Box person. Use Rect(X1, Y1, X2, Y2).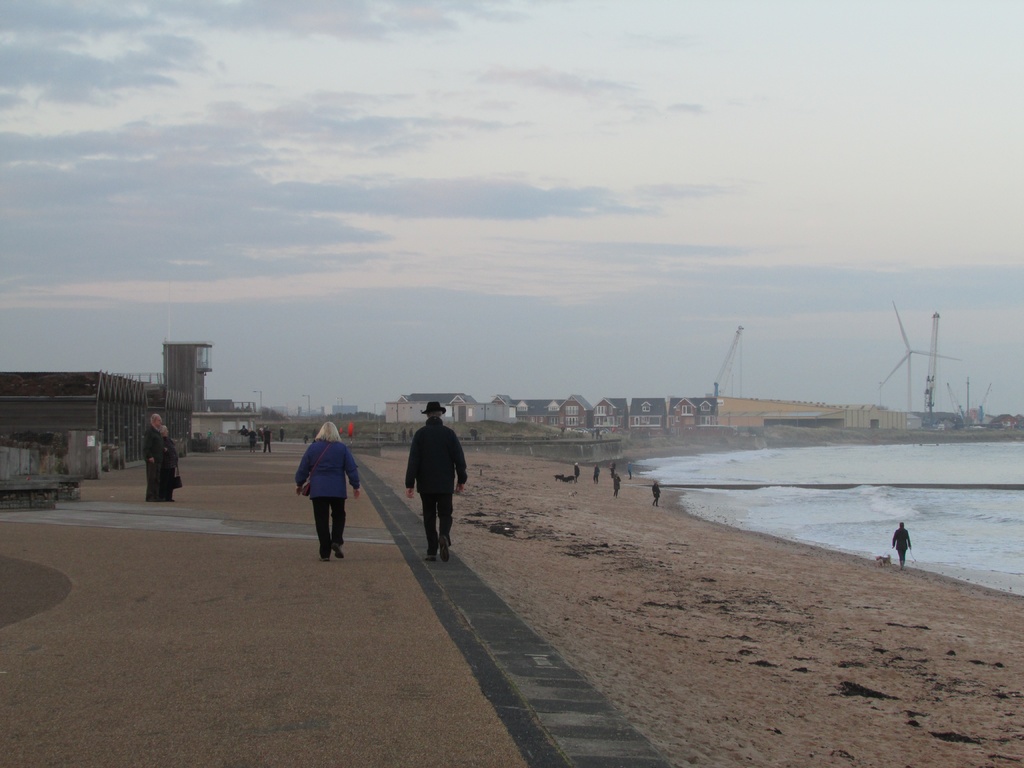
Rect(146, 412, 168, 499).
